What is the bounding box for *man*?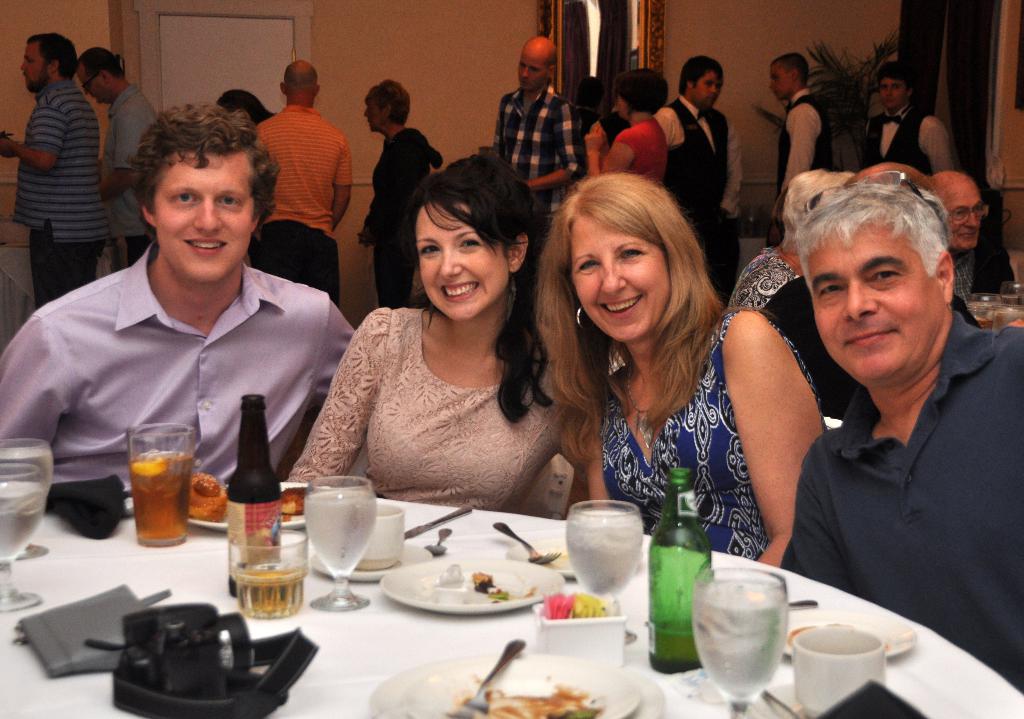
l=851, t=55, r=961, b=164.
